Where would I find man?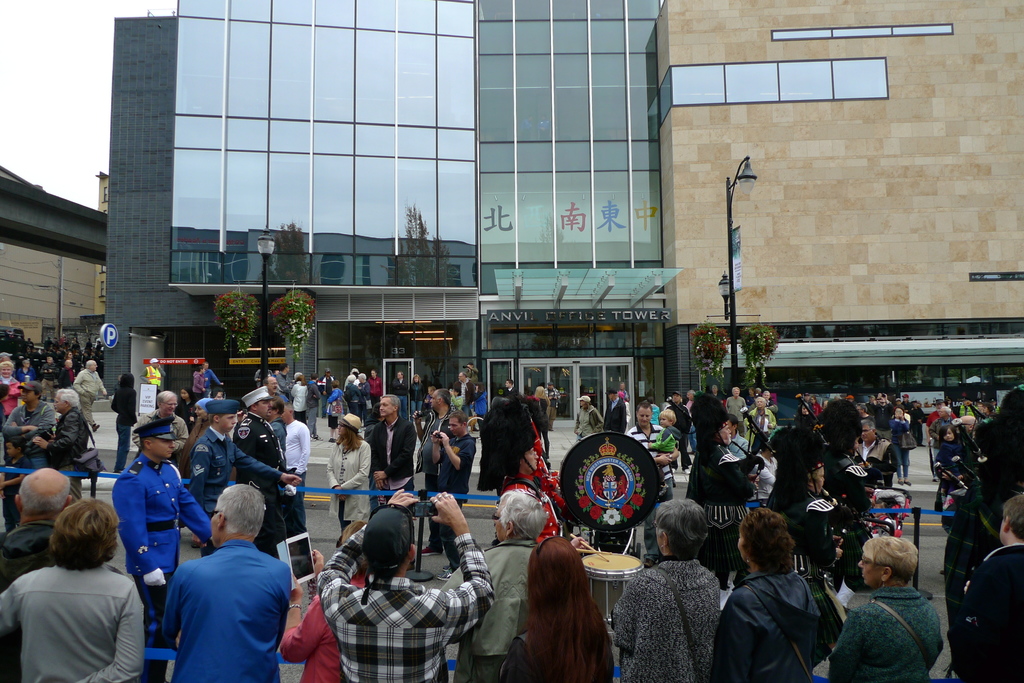
At Rect(928, 406, 954, 463).
